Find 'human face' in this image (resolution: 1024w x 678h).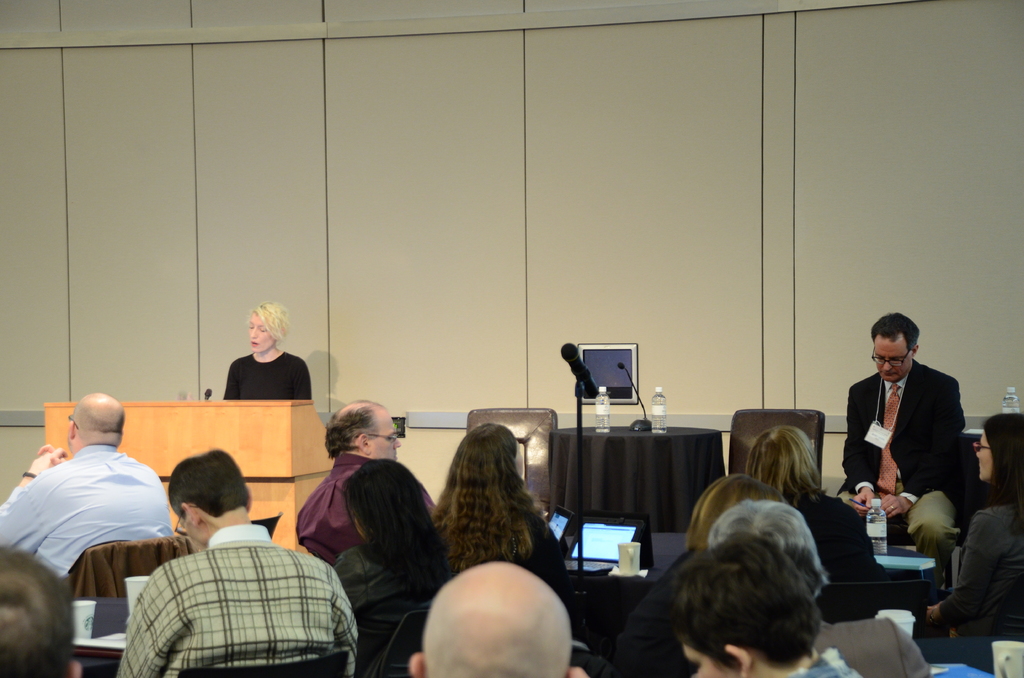
bbox=(973, 433, 996, 476).
